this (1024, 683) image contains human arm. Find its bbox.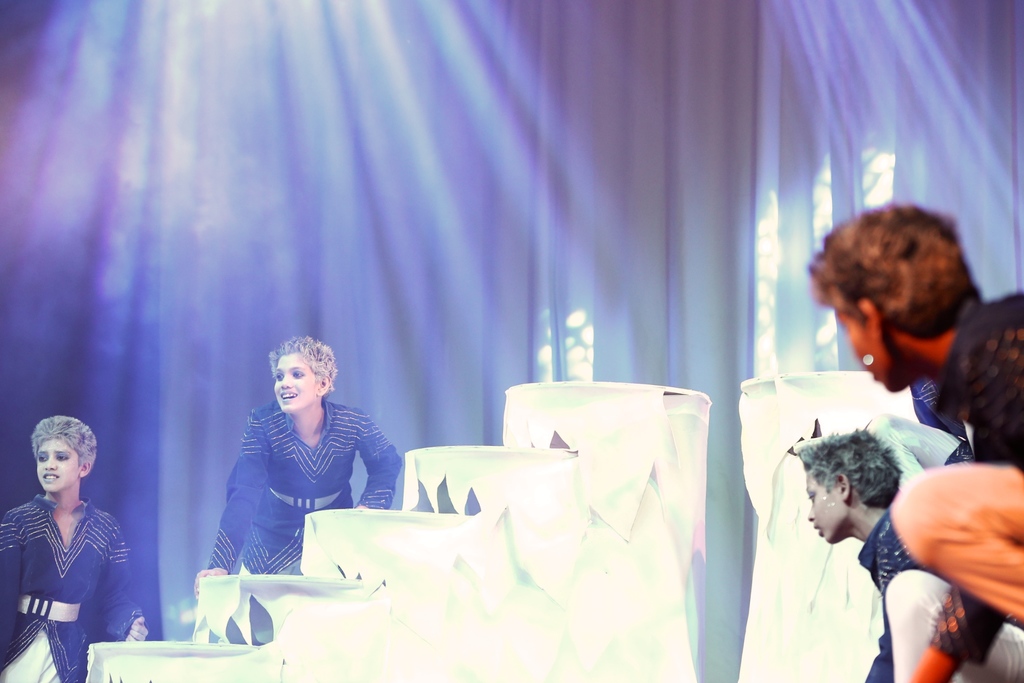
348,406,406,514.
